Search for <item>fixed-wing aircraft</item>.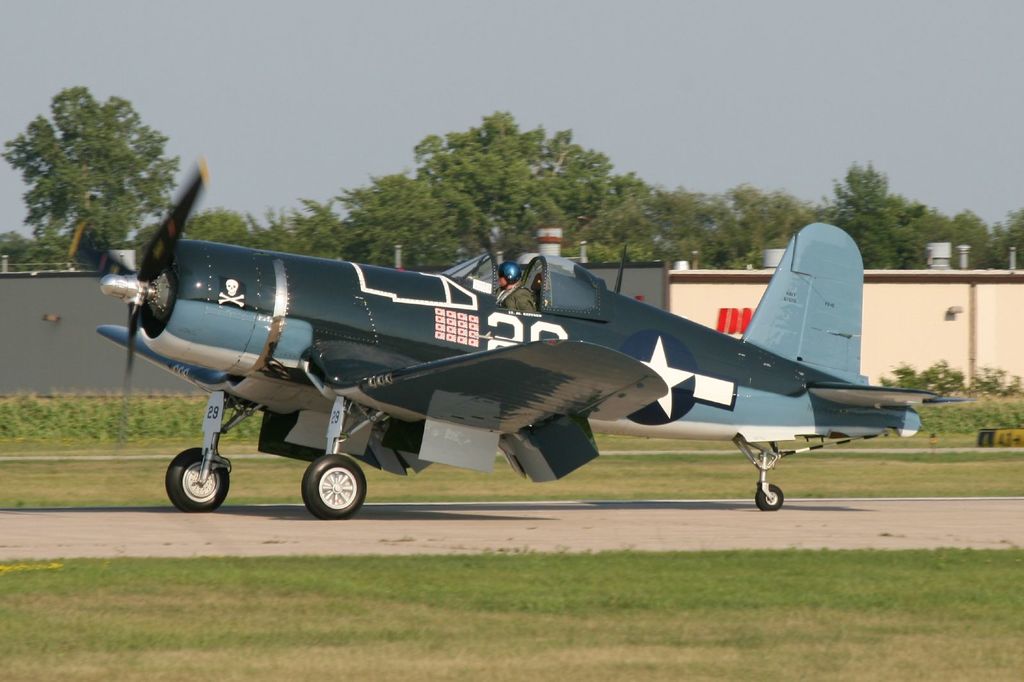
Found at pyautogui.locateOnScreen(58, 161, 971, 524).
